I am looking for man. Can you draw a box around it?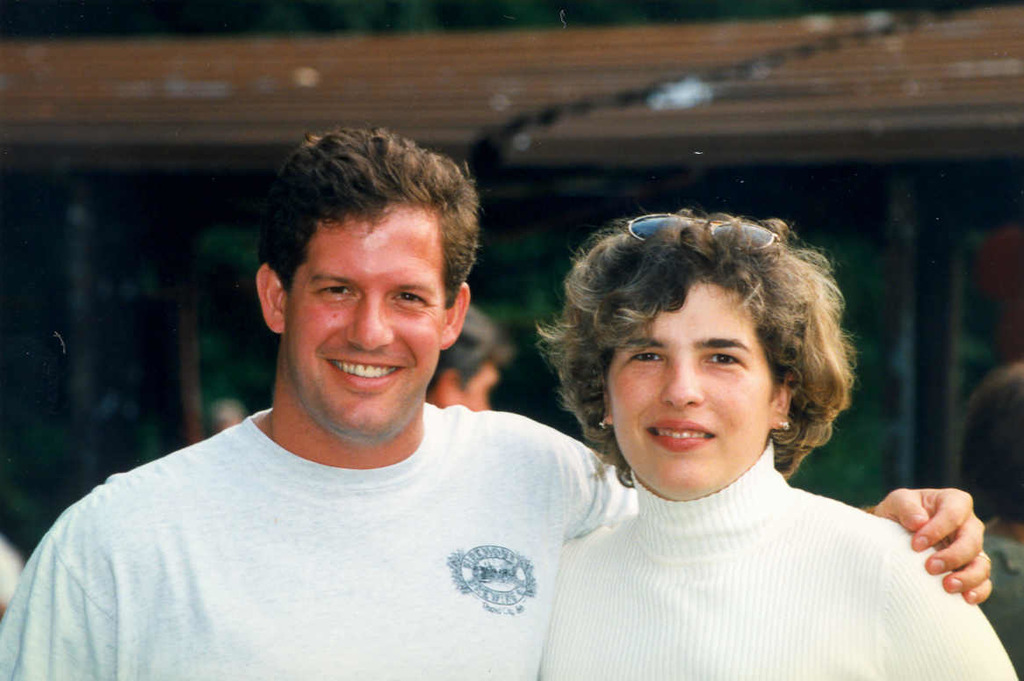
Sure, the bounding box is (0, 124, 995, 680).
